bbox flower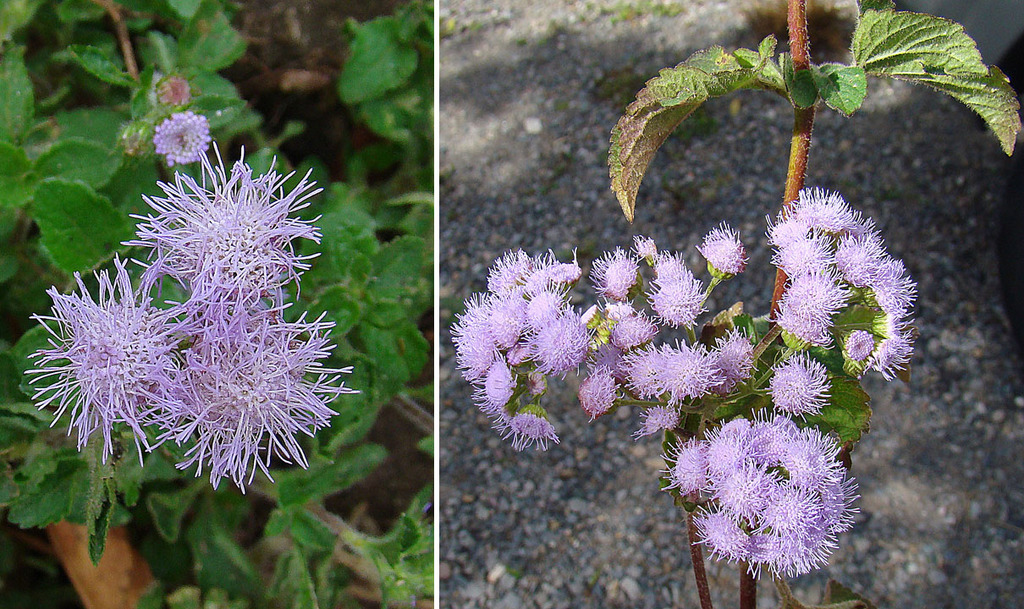
<bbox>146, 108, 214, 164</bbox>
